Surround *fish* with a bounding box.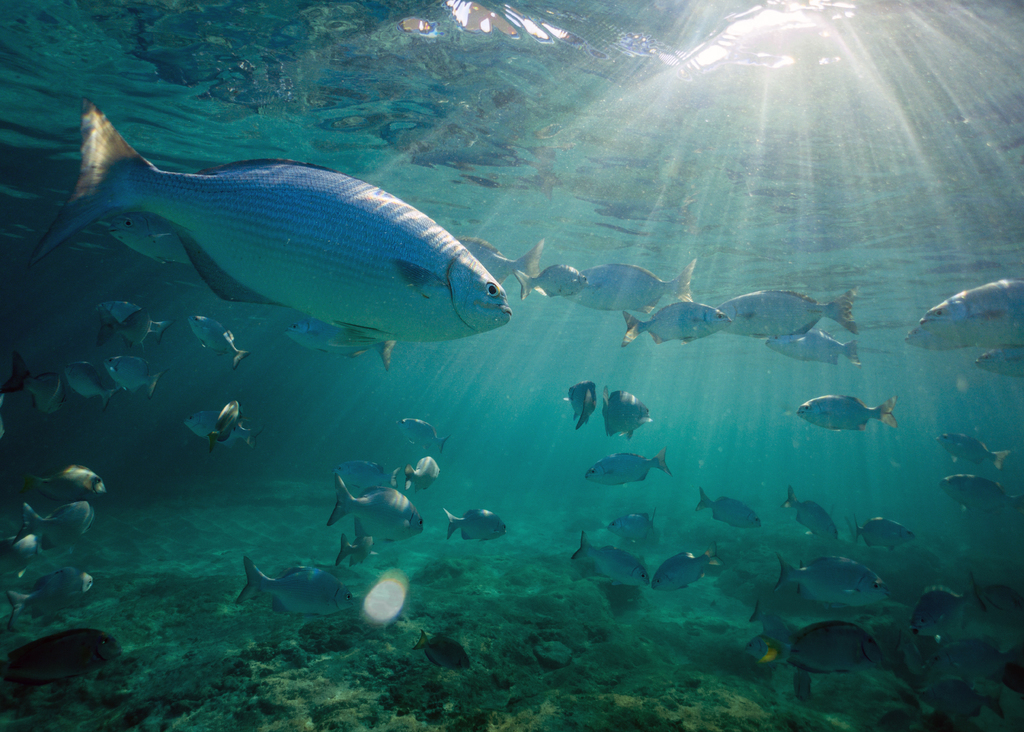
<bbox>184, 316, 245, 371</bbox>.
